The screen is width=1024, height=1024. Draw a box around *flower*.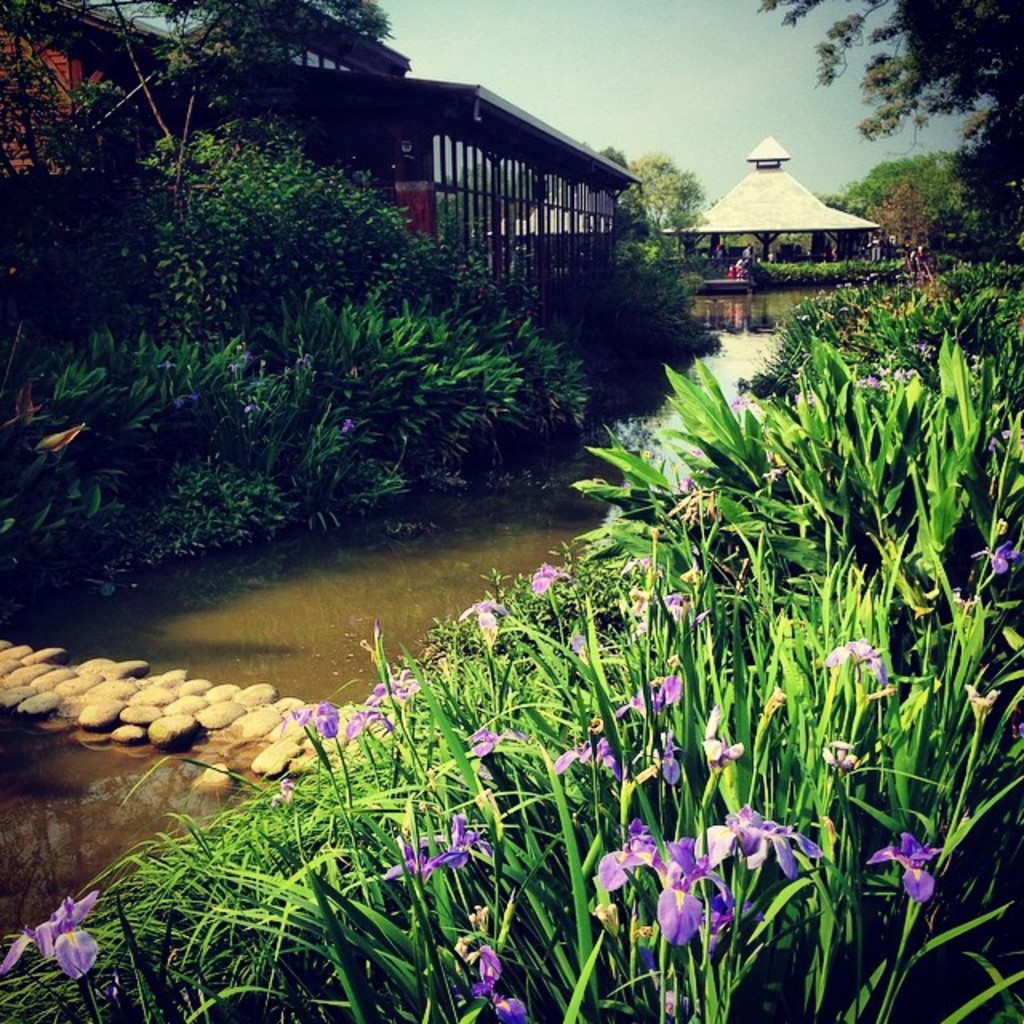
x1=477 y1=730 x2=525 y2=762.
